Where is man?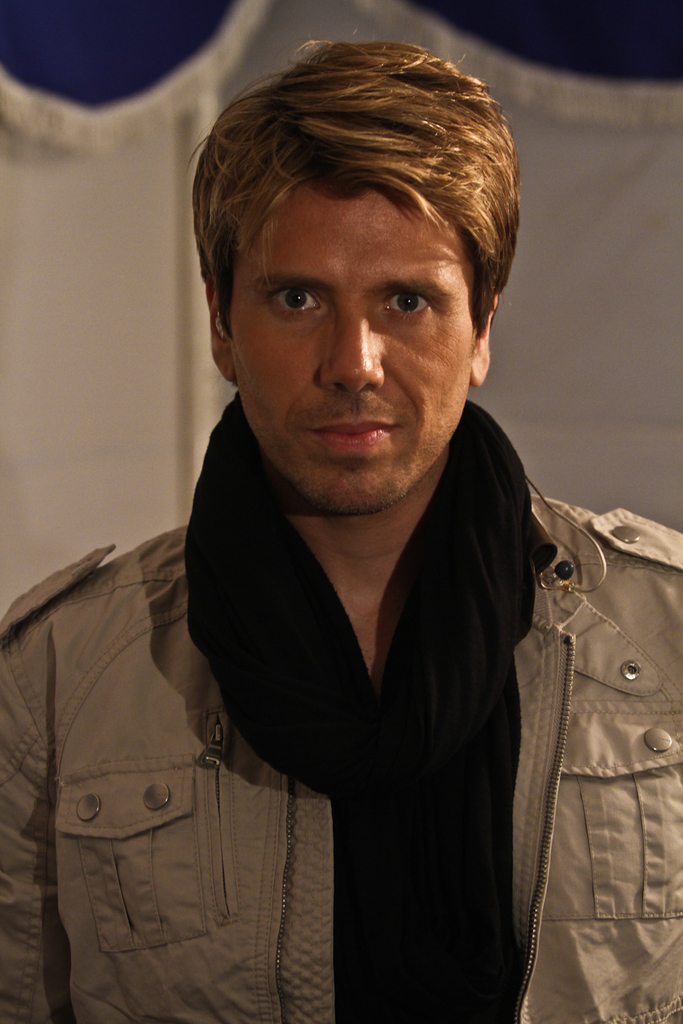
locate(85, 10, 678, 1023).
